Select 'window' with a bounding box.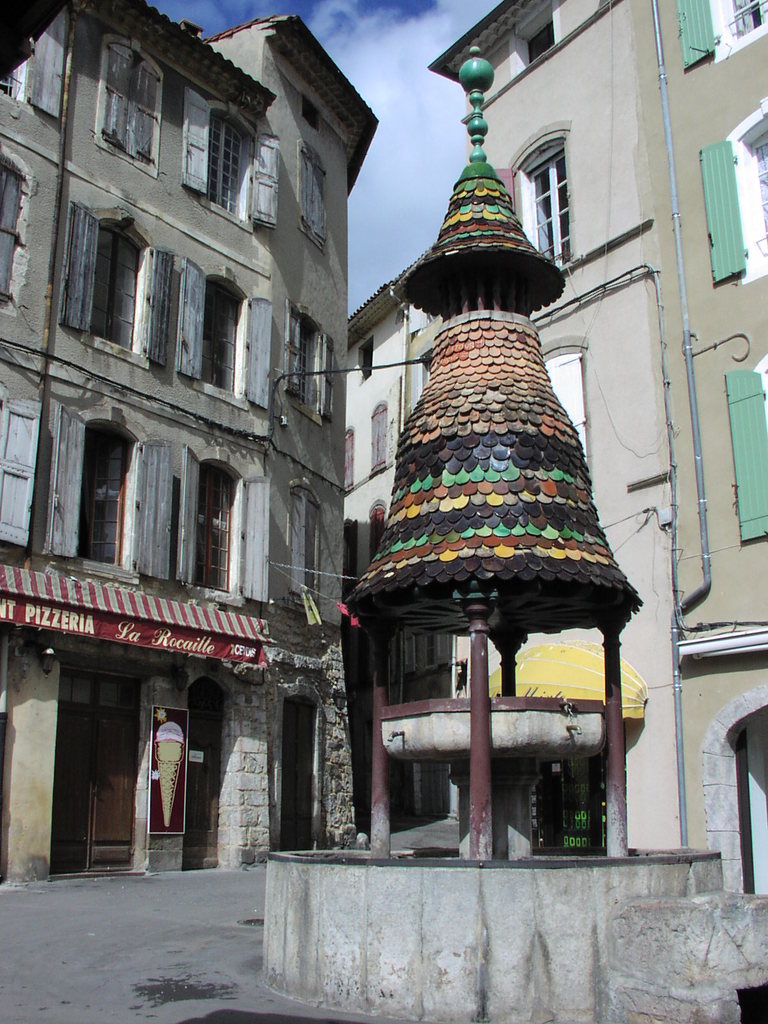
rect(182, 83, 292, 241).
